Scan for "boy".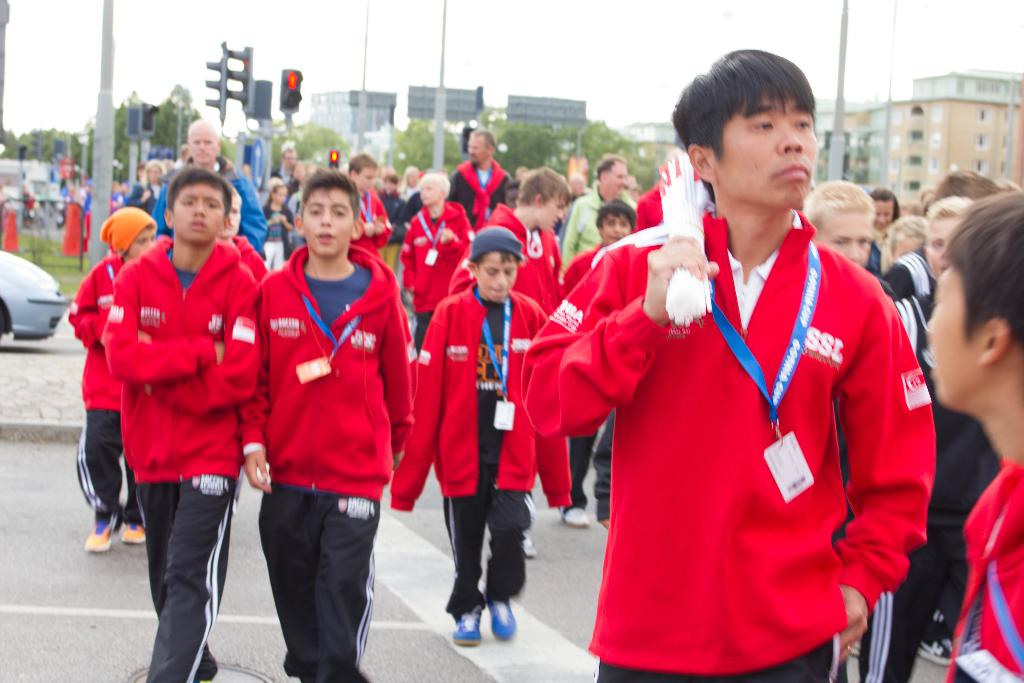
Scan result: {"x1": 884, "y1": 199, "x2": 999, "y2": 682}.
